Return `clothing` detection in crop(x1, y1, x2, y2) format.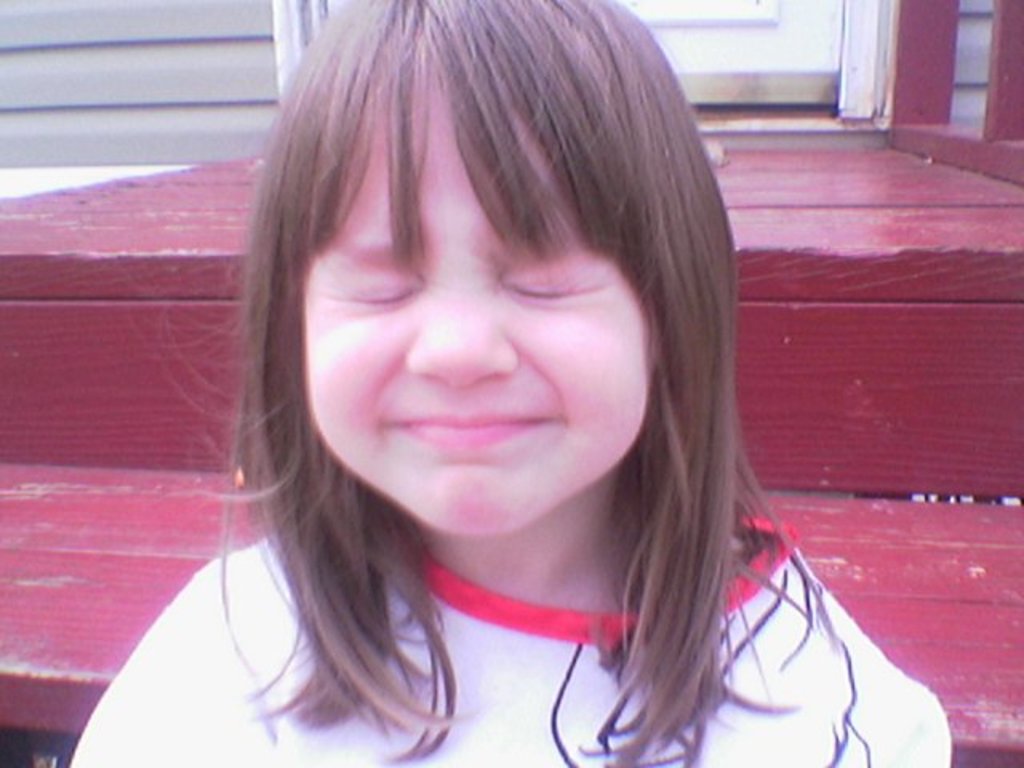
crop(126, 443, 781, 750).
